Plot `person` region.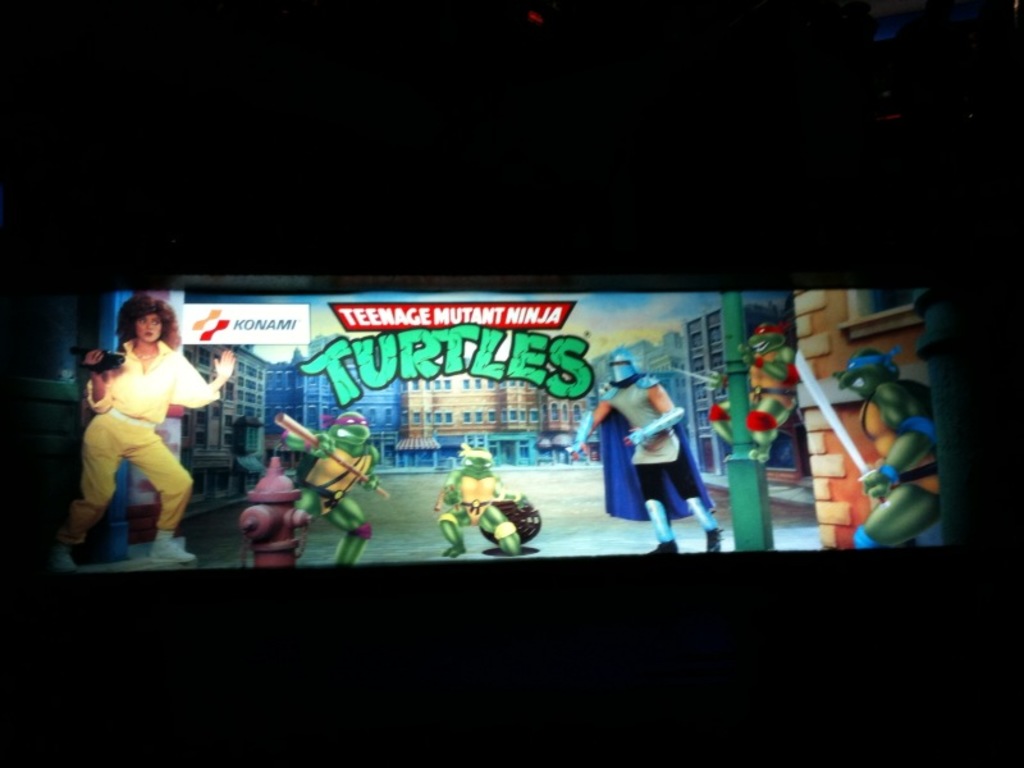
Plotted at <box>709,324,804,465</box>.
